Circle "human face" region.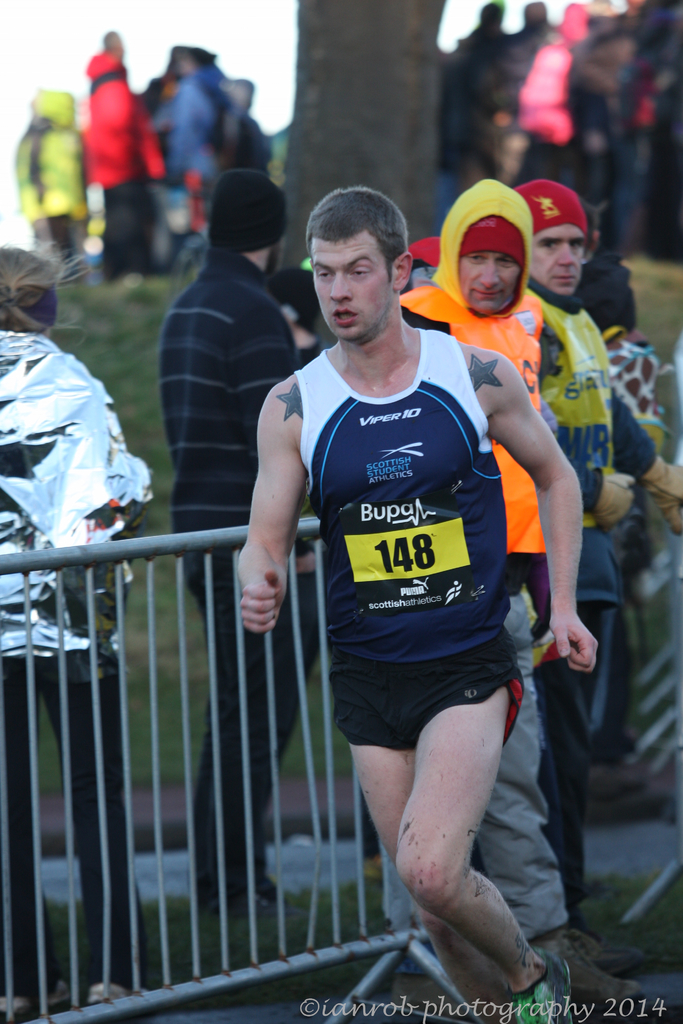
Region: bbox=(528, 223, 580, 288).
